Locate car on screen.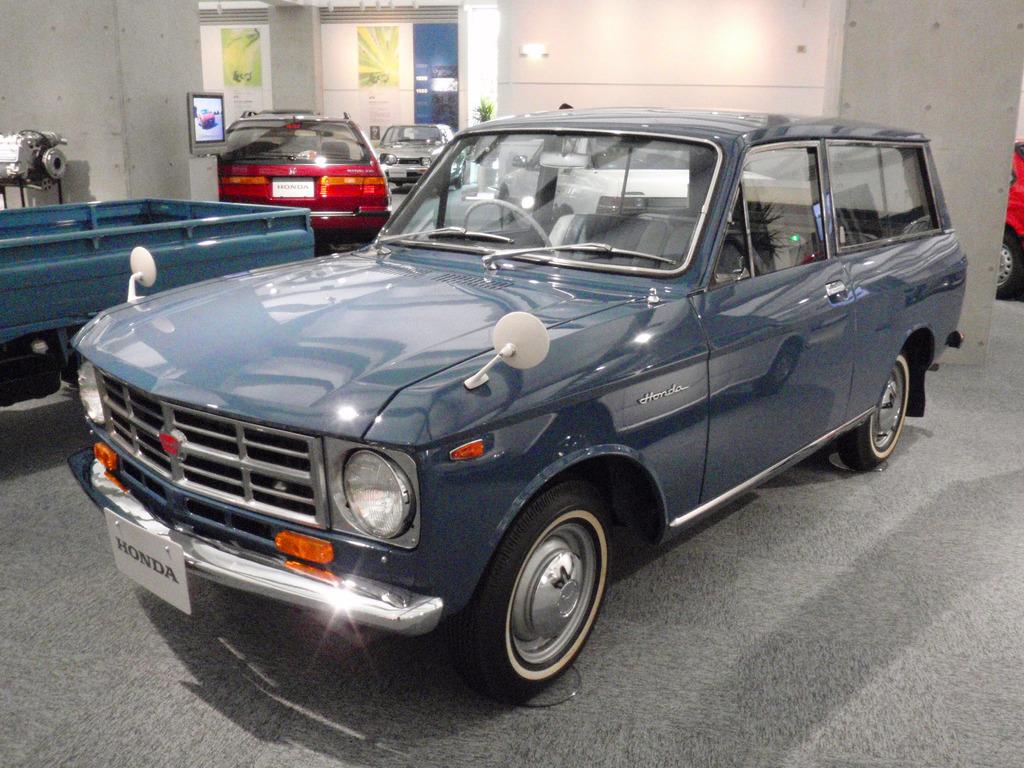
On screen at box(997, 138, 1023, 298).
